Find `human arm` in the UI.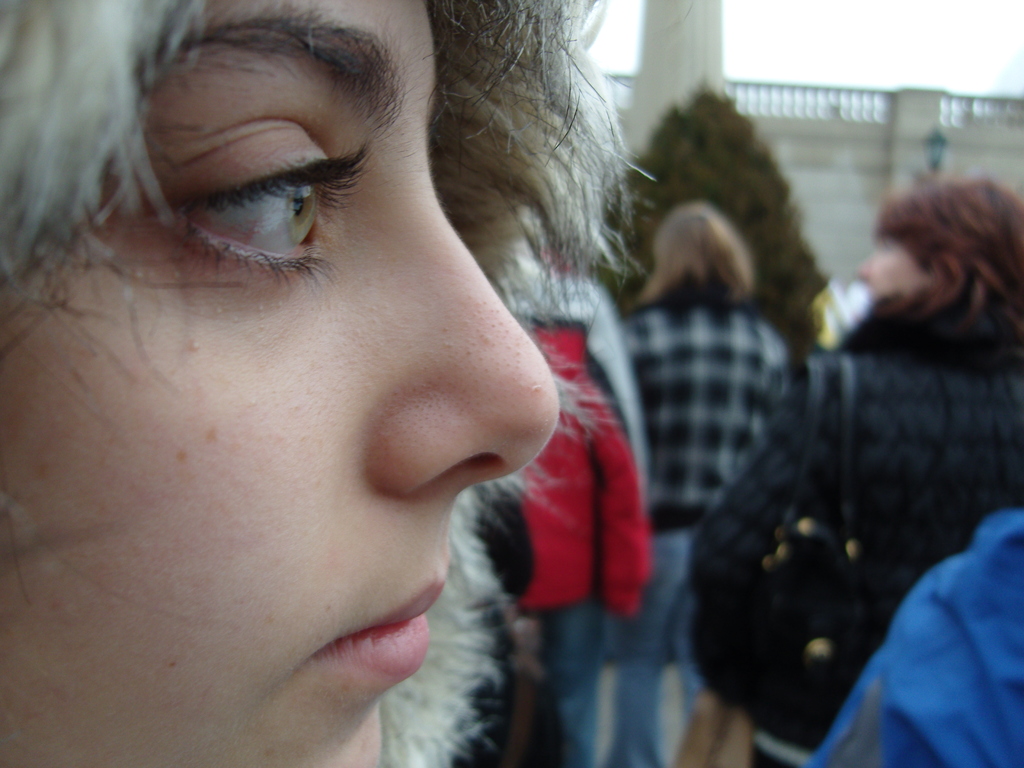
UI element at (685,367,835,598).
